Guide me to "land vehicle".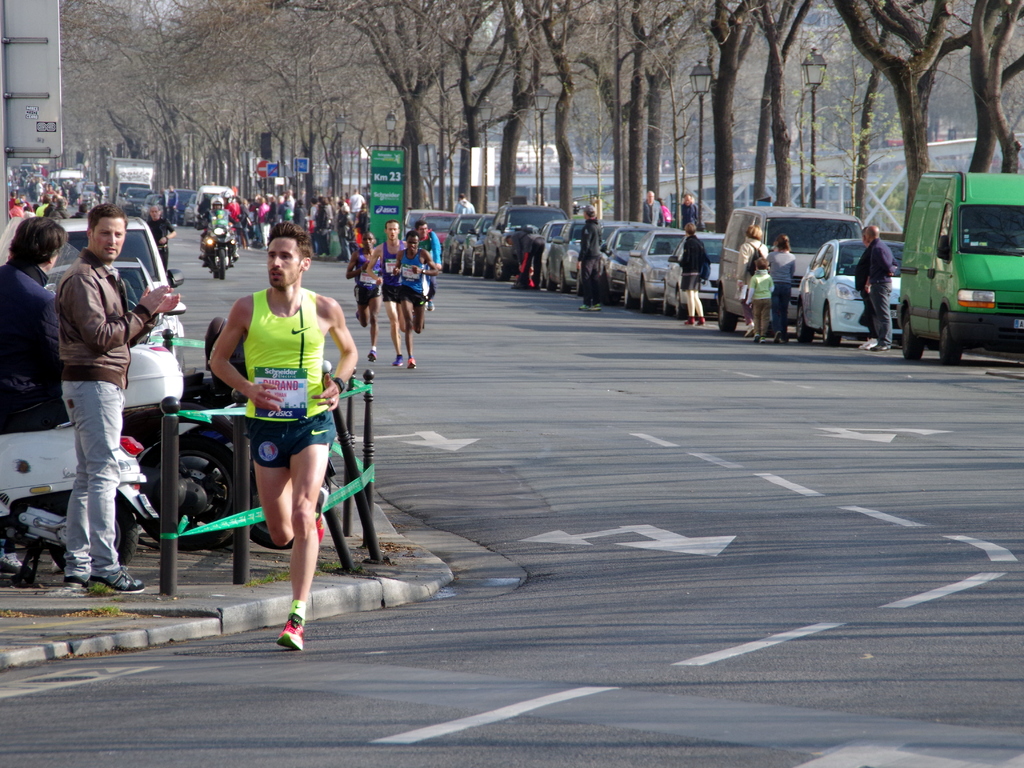
Guidance: [419, 209, 455, 246].
